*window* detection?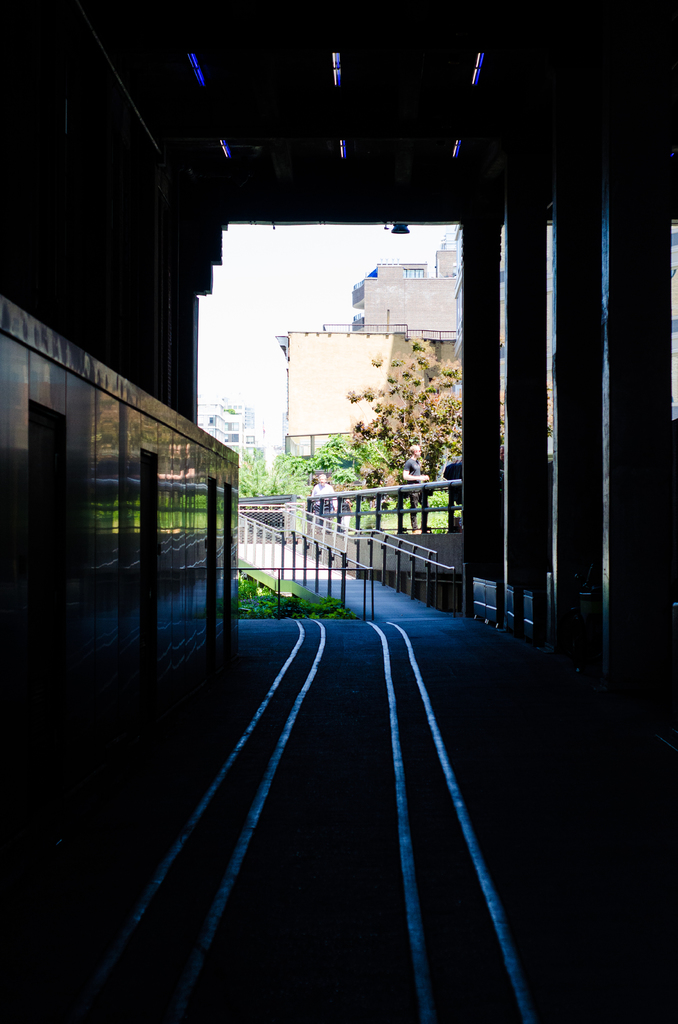
[403, 266, 424, 280]
